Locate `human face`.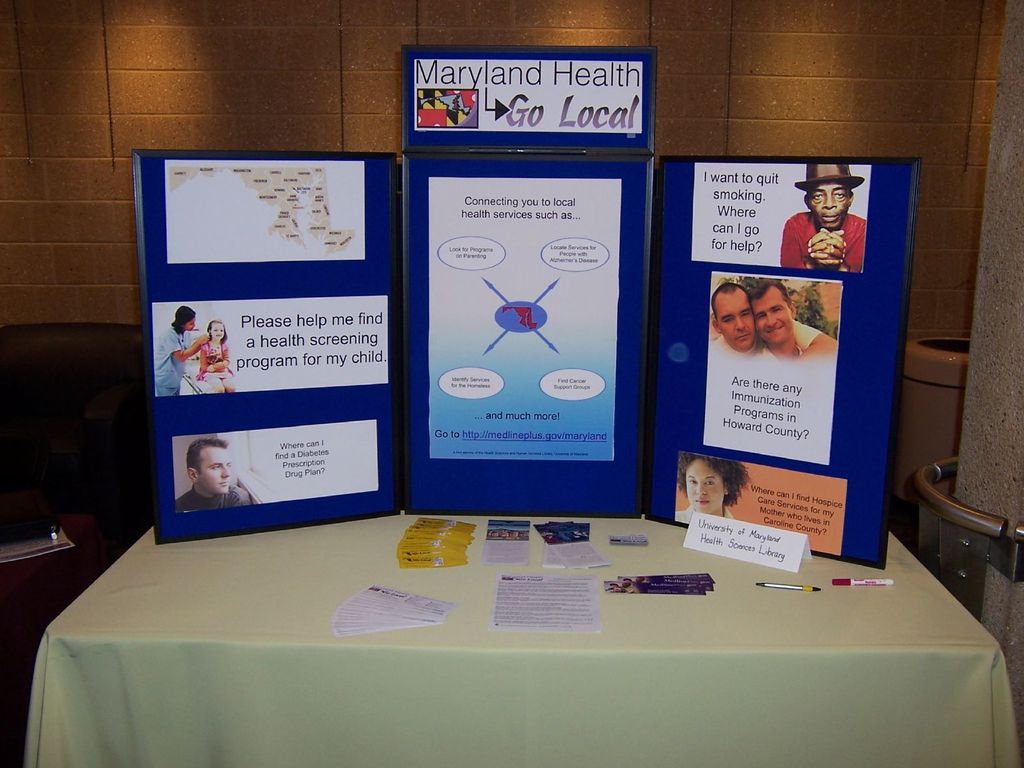
Bounding box: [716,289,754,351].
